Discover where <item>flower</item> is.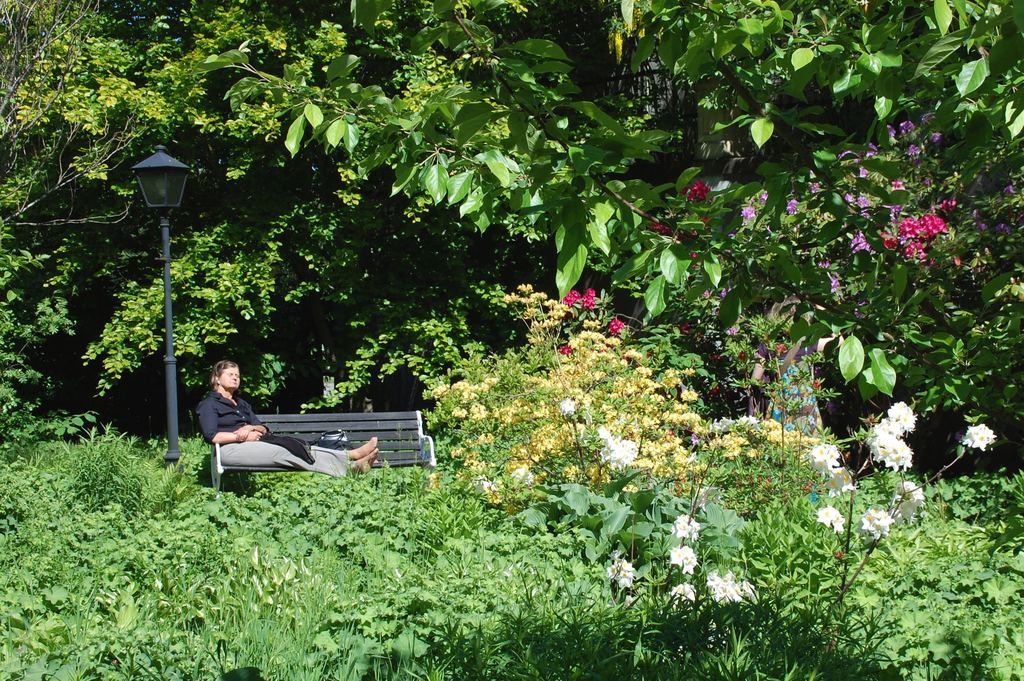
Discovered at crop(552, 402, 573, 413).
